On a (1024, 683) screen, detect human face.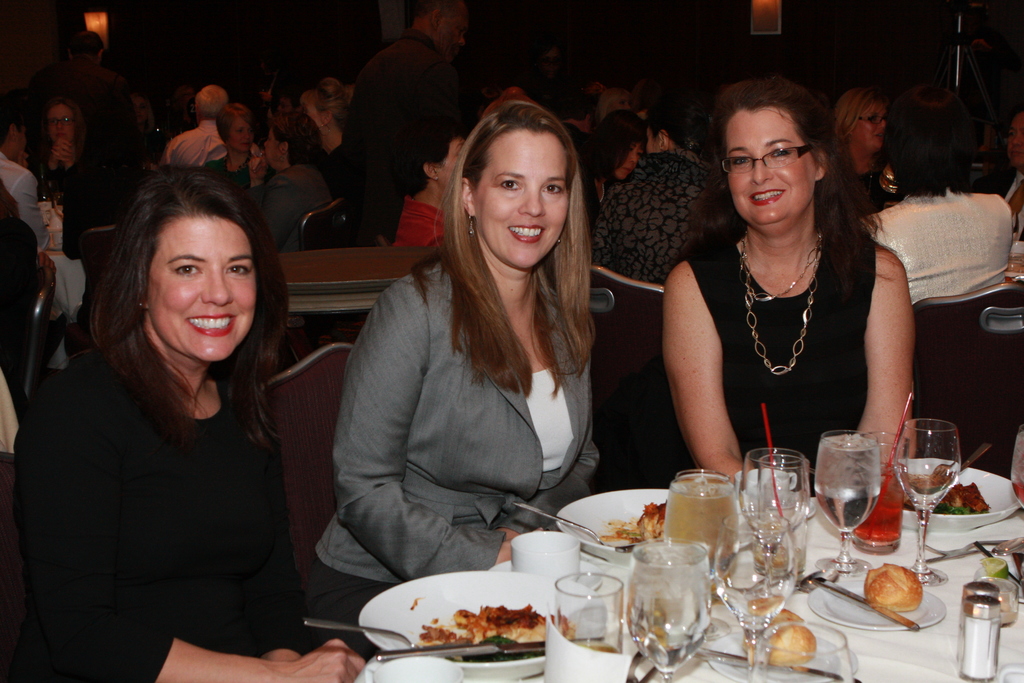
440 15 467 62.
